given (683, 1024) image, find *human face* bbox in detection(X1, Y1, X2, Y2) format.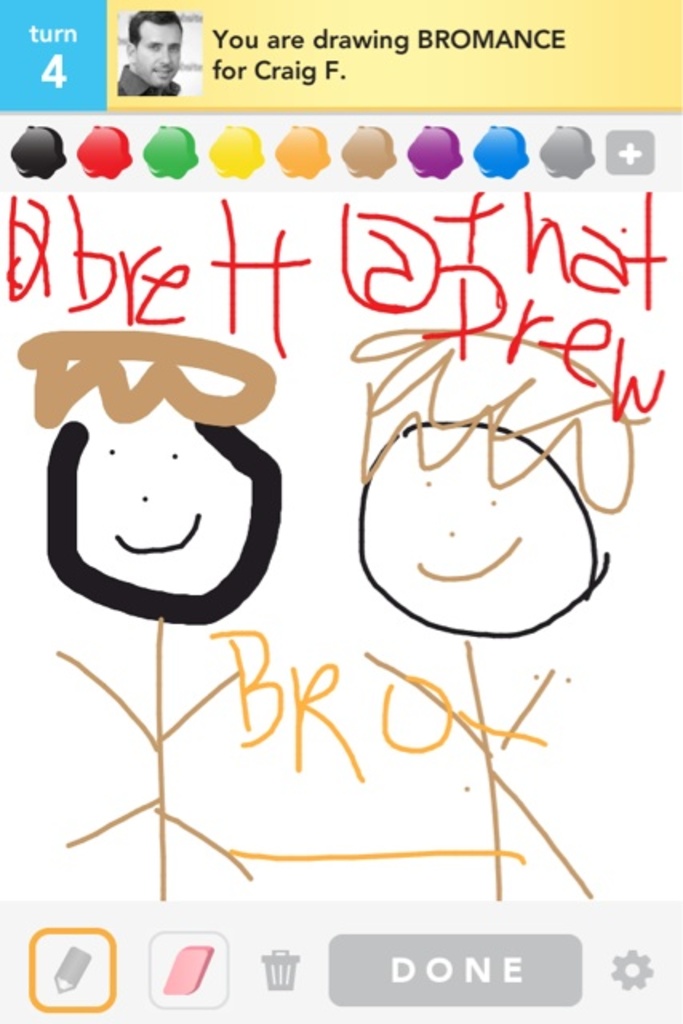
detection(133, 21, 184, 88).
